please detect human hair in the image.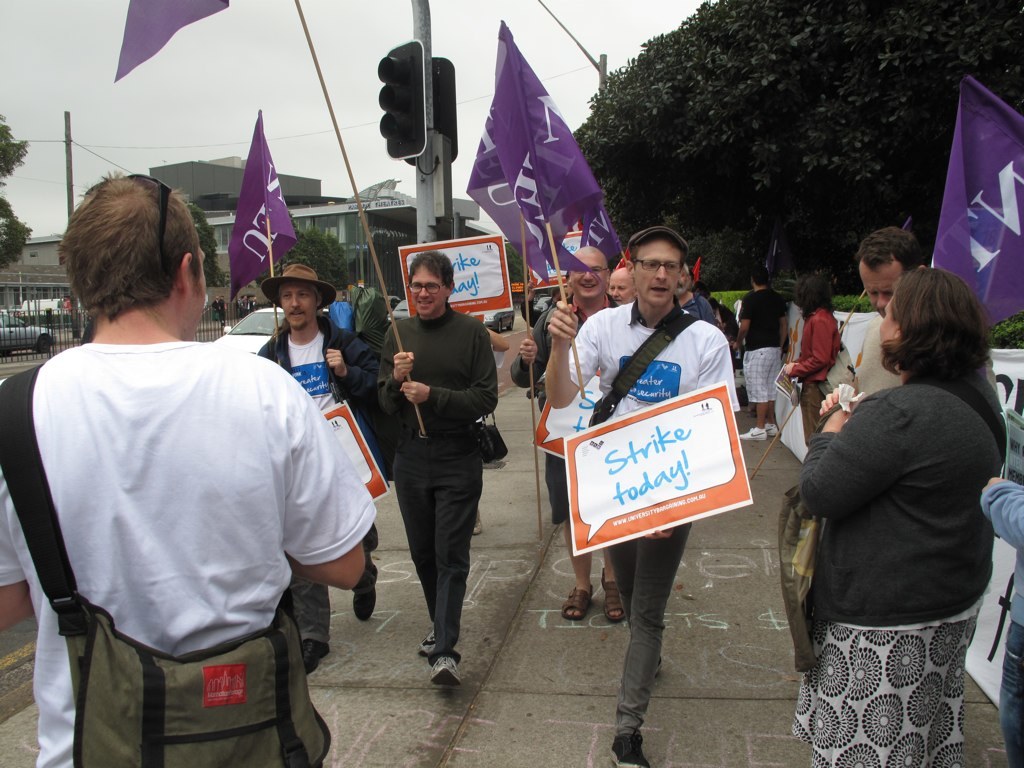
region(685, 260, 691, 280).
